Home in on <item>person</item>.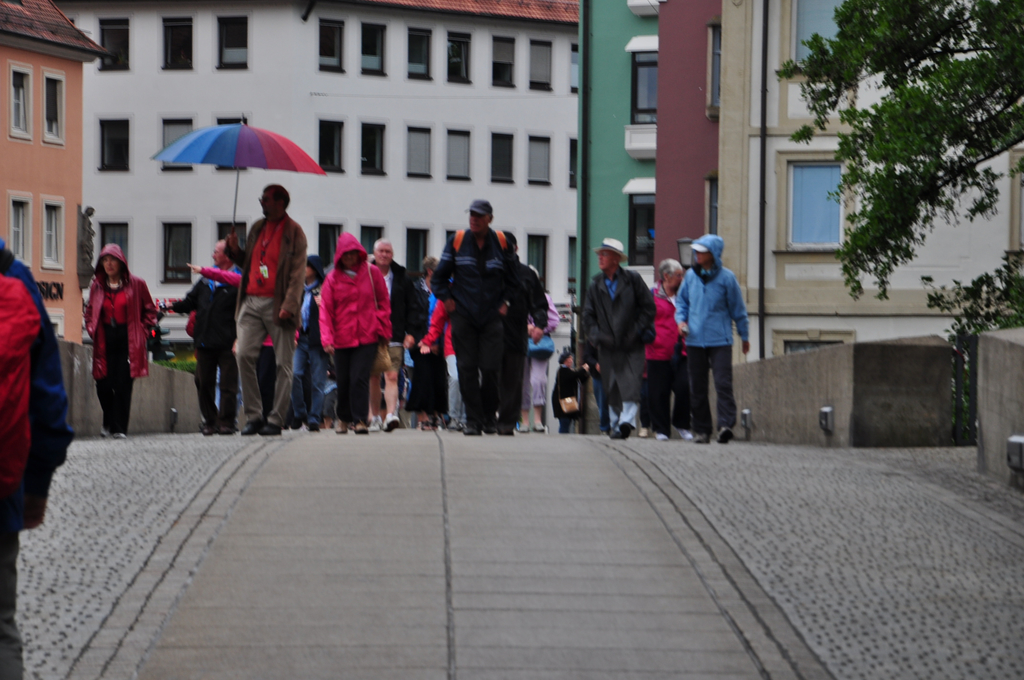
Homed in at crop(414, 253, 442, 423).
